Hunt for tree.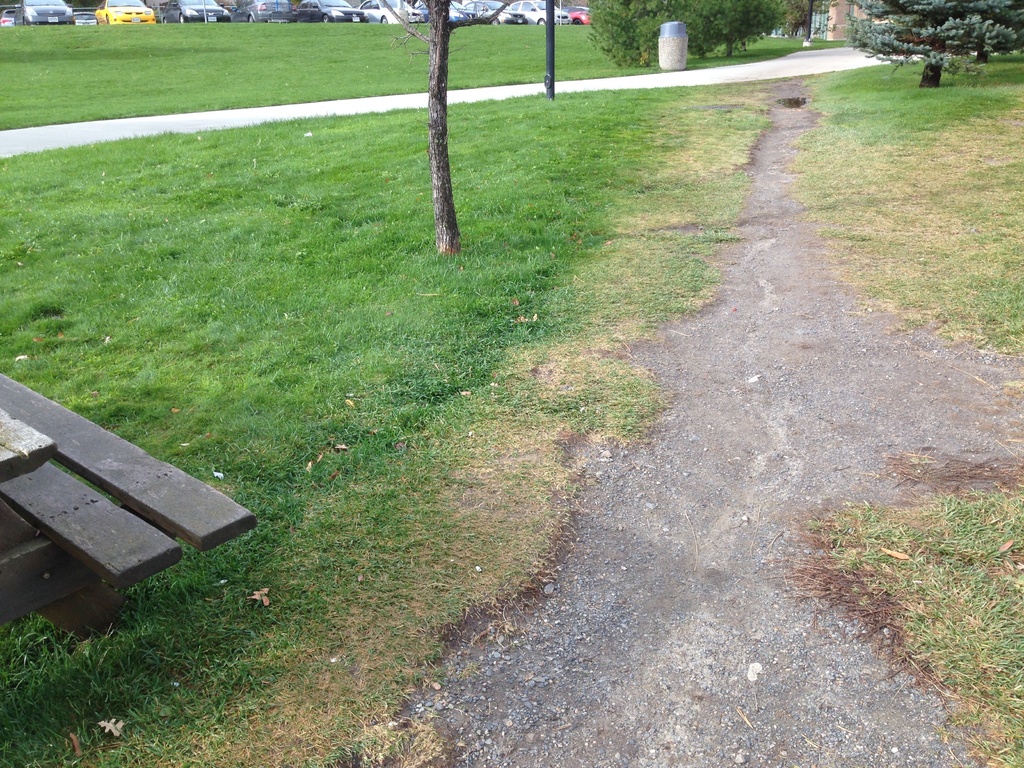
Hunted down at bbox(380, 0, 517, 254).
